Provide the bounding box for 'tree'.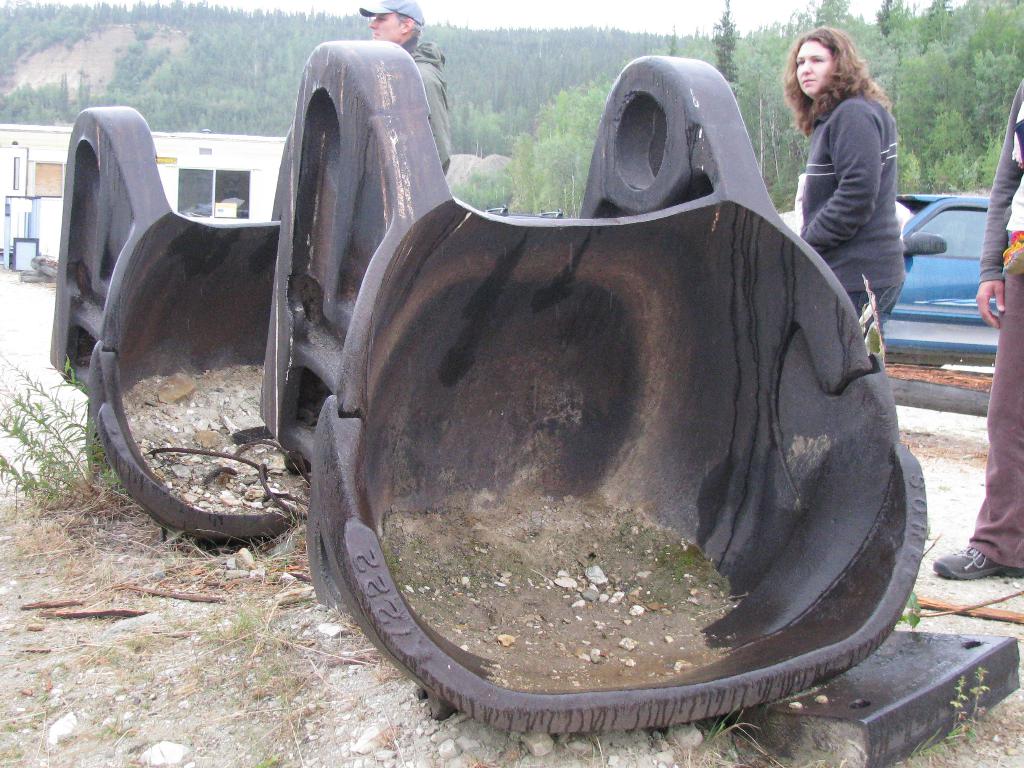
Rect(715, 0, 746, 101).
